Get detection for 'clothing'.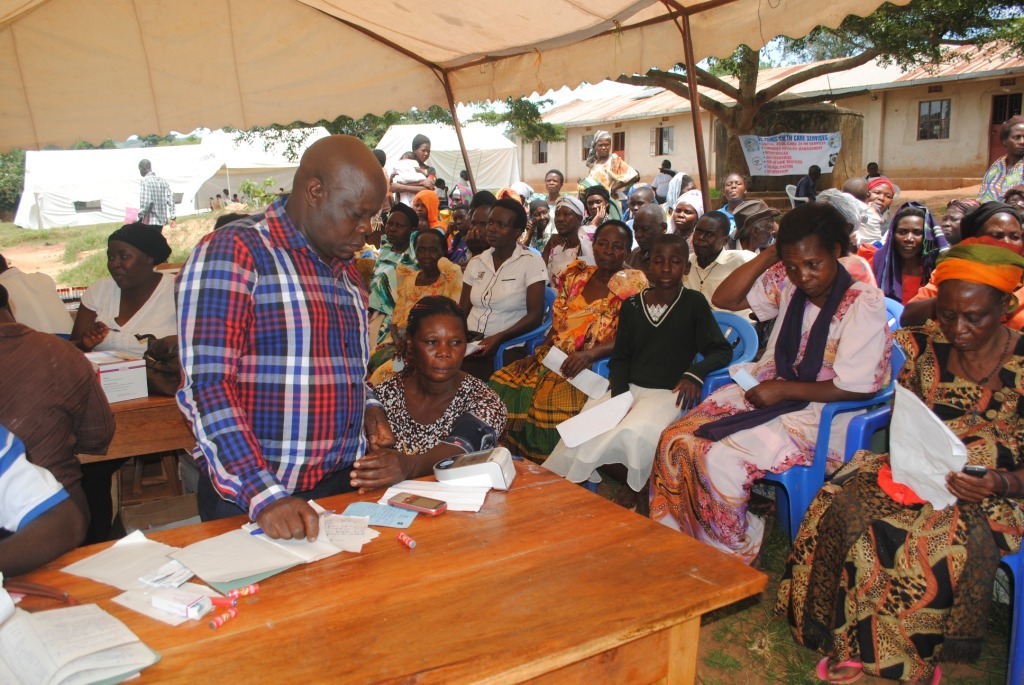
Detection: <region>131, 168, 172, 230</region>.
